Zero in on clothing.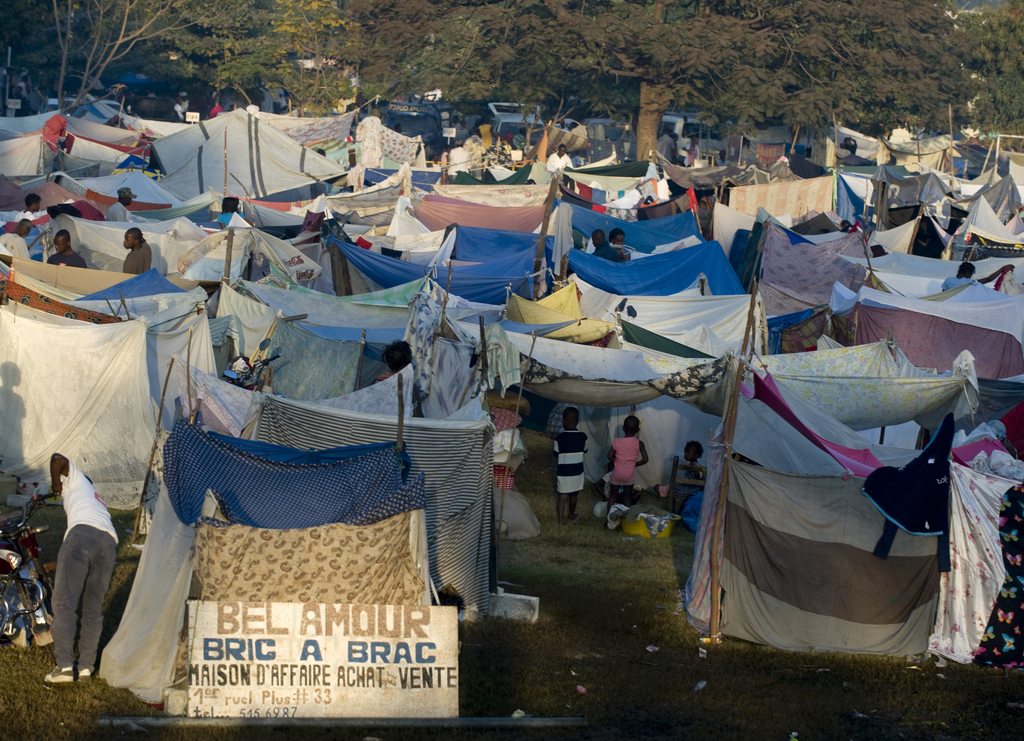
Zeroed in: BBox(47, 249, 90, 270).
